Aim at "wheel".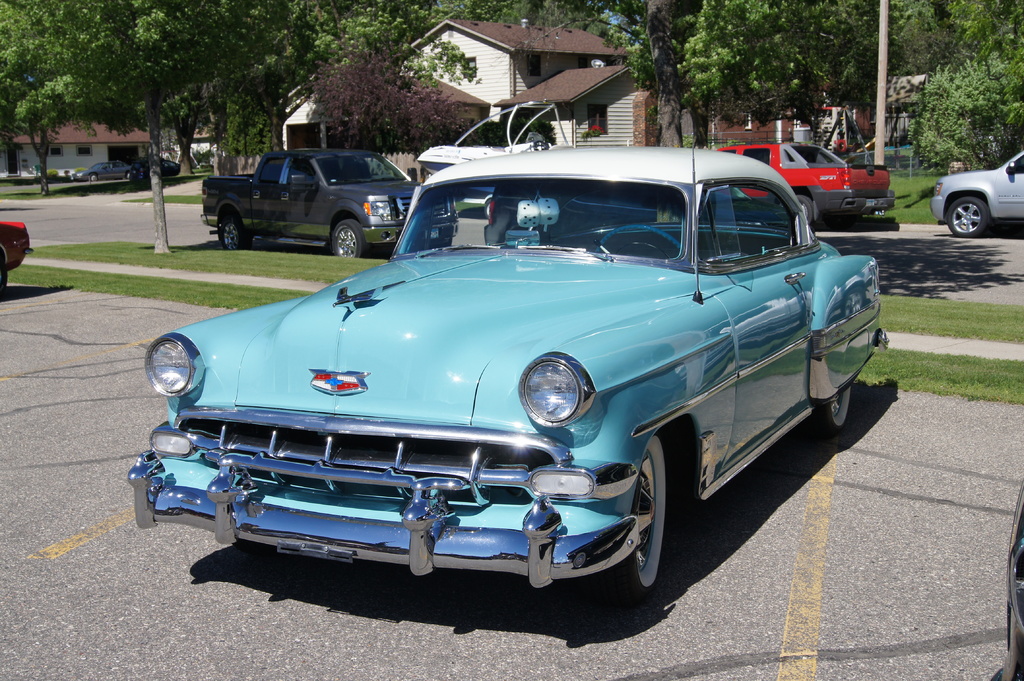
Aimed at 218,214,246,246.
